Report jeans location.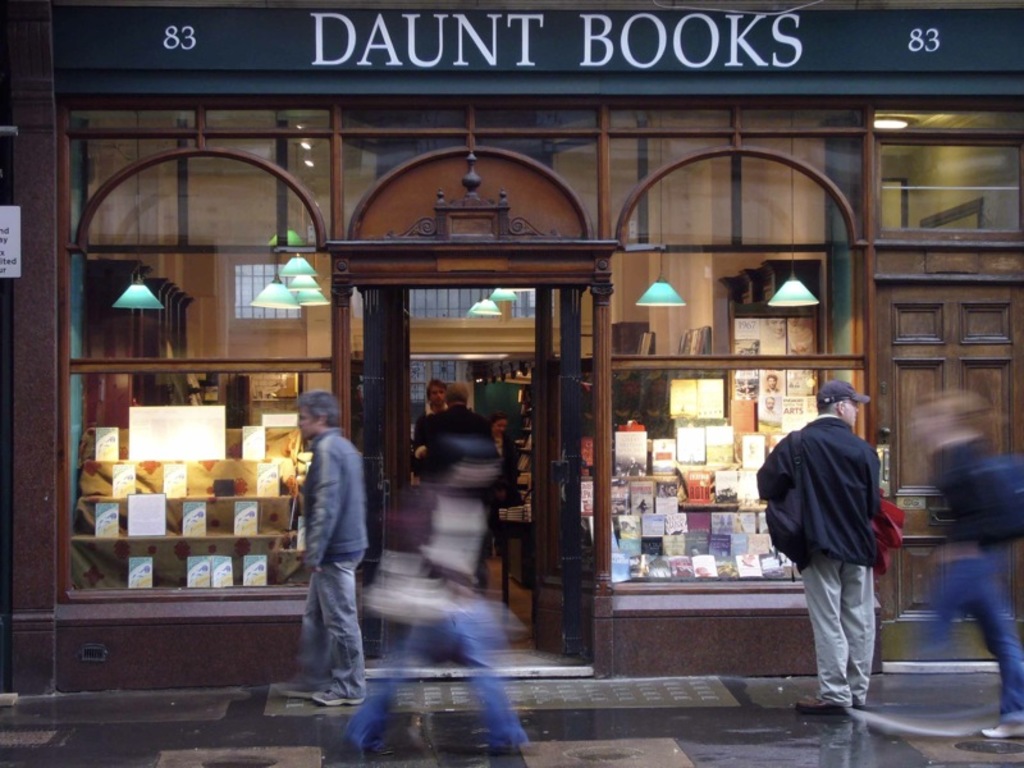
Report: select_region(900, 558, 1023, 723).
